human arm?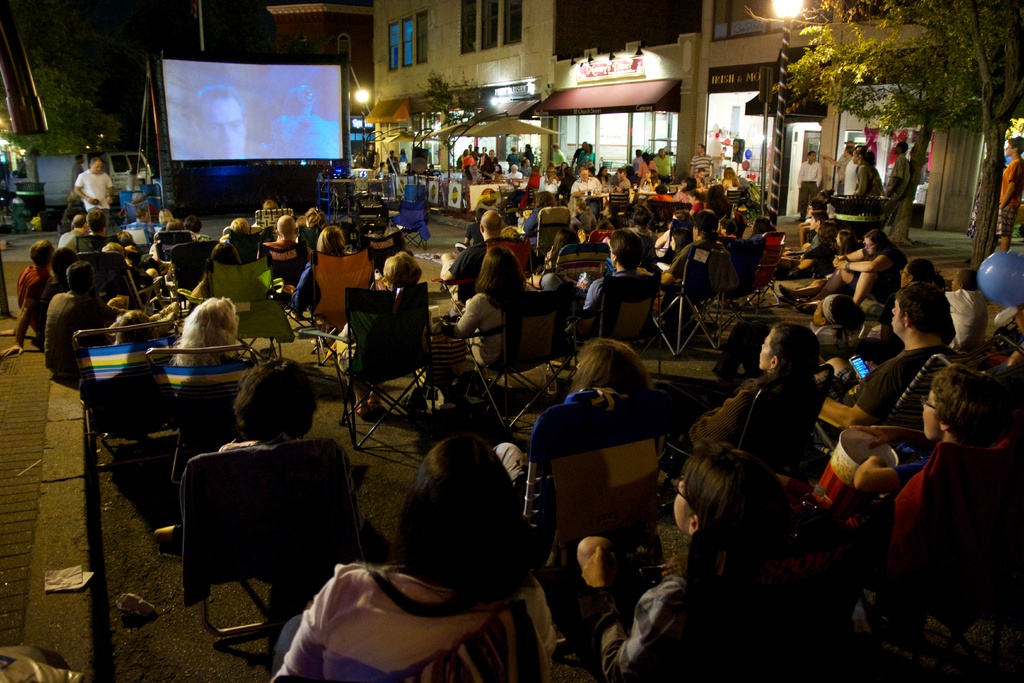
(557,179,564,190)
